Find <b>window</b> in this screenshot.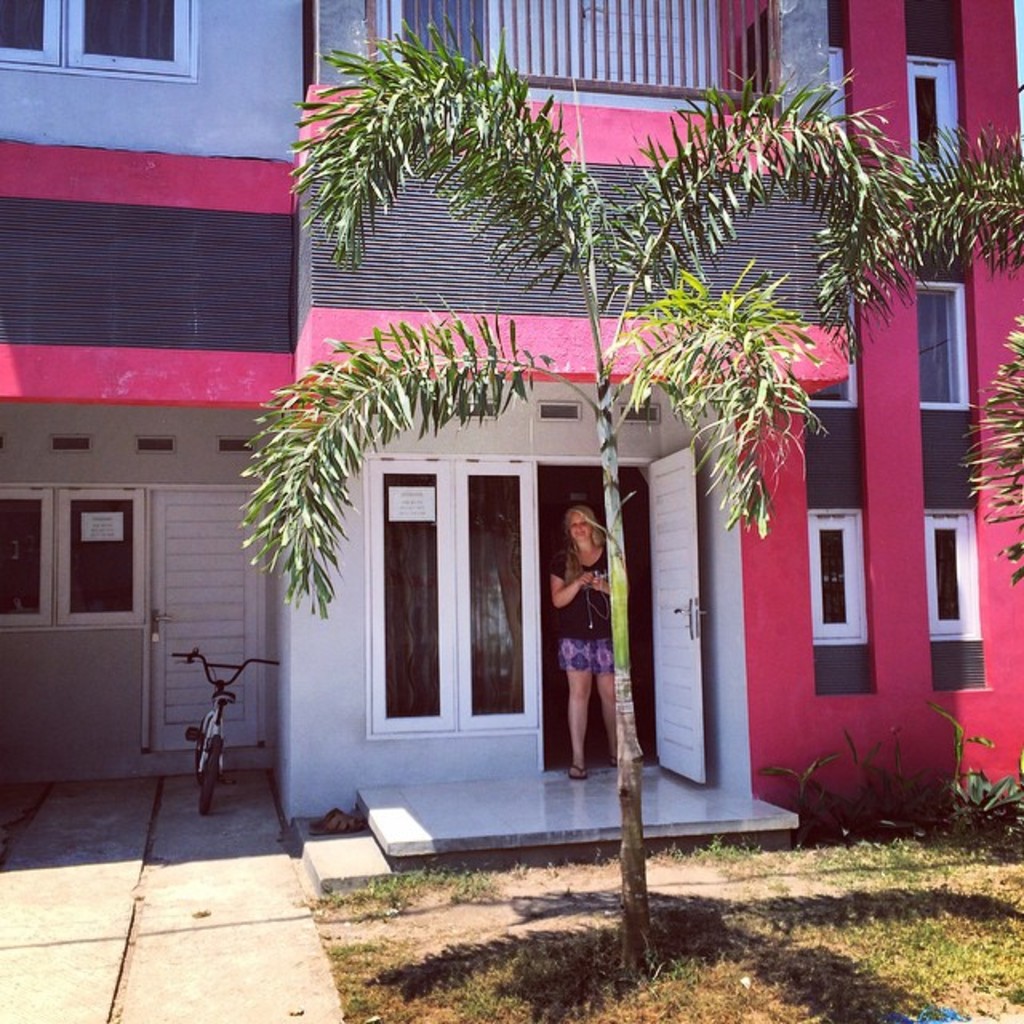
The bounding box for <b>window</b> is box=[928, 502, 966, 650].
